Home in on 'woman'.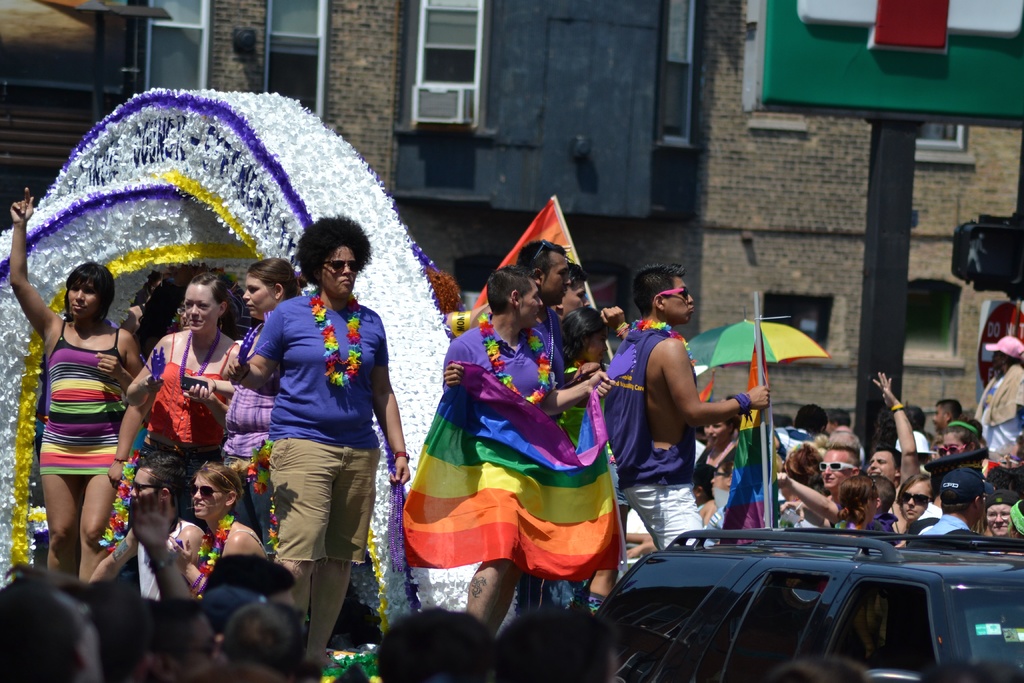
Homed in at 980 482 1018 538.
